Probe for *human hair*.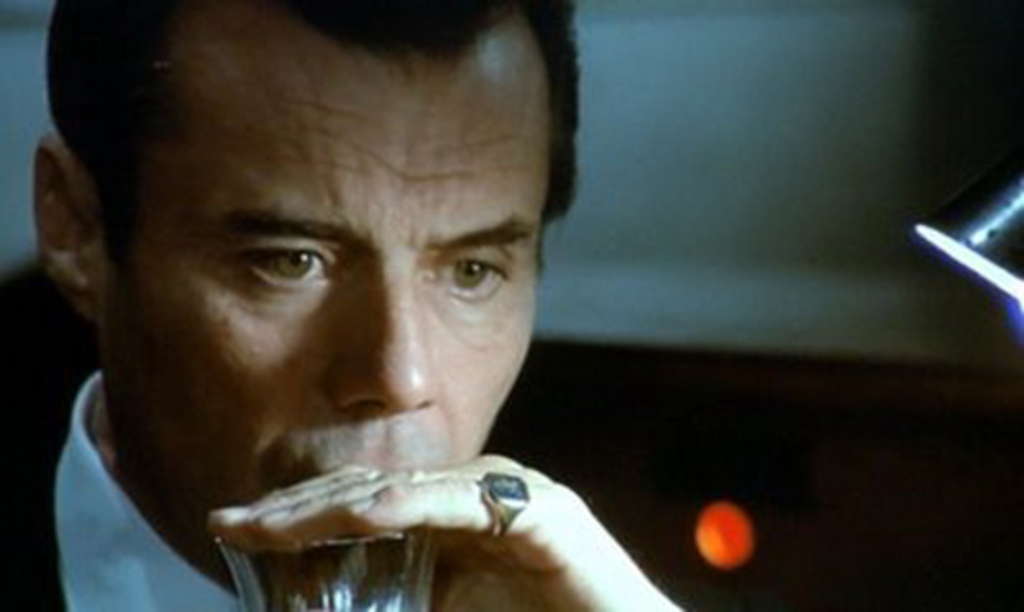
Probe result: x1=39 y1=0 x2=584 y2=287.
